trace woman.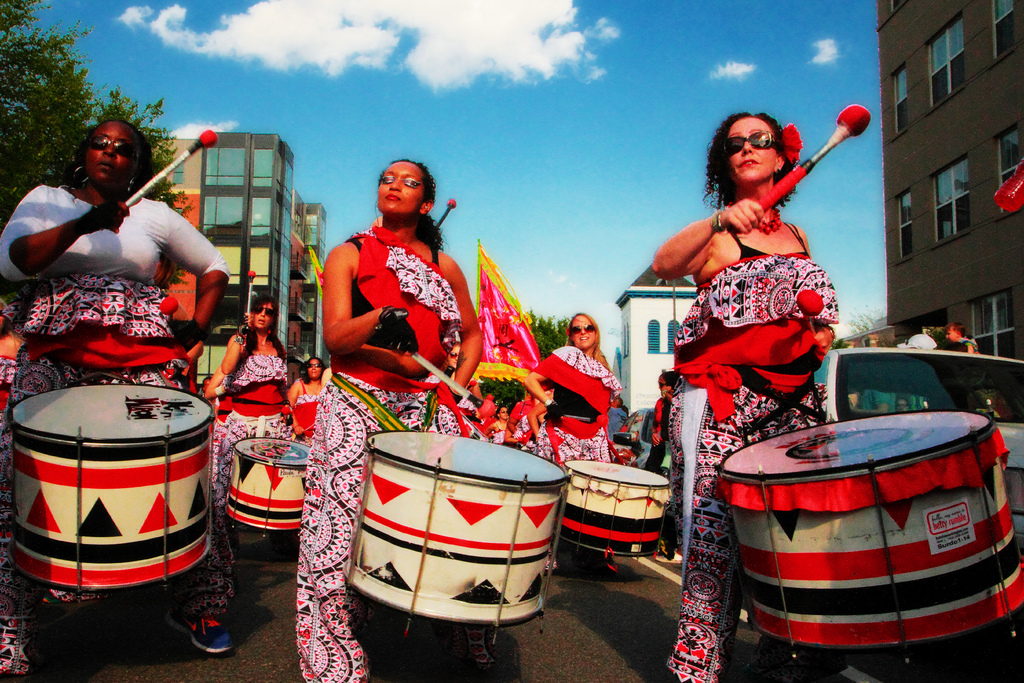
Traced to 488:405:511:443.
